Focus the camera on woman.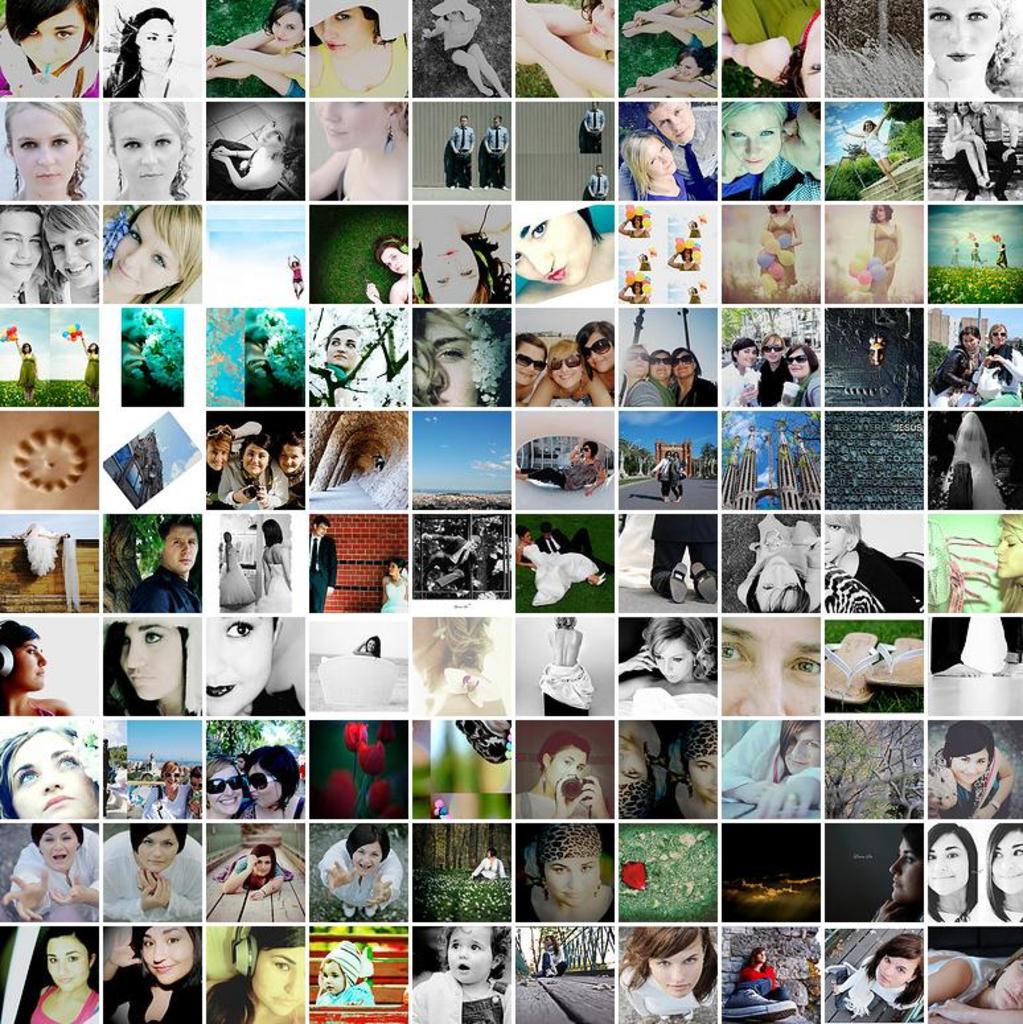
Focus region: [x1=864, y1=200, x2=903, y2=301].
